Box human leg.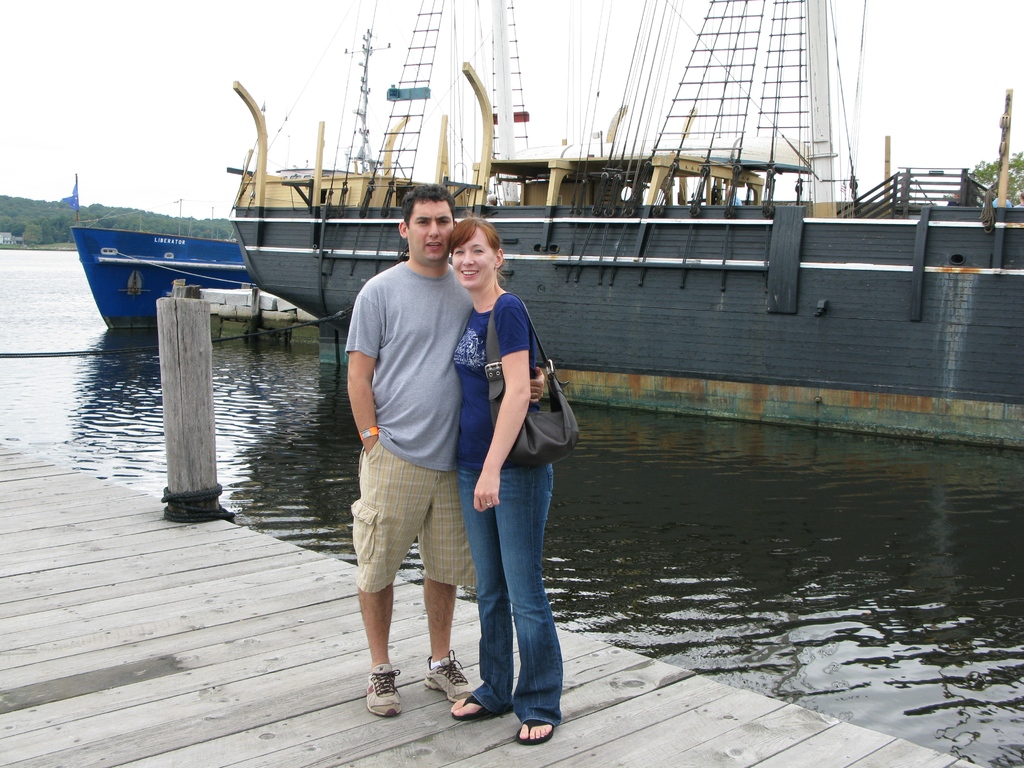
{"left": 449, "top": 465, "right": 514, "bottom": 719}.
